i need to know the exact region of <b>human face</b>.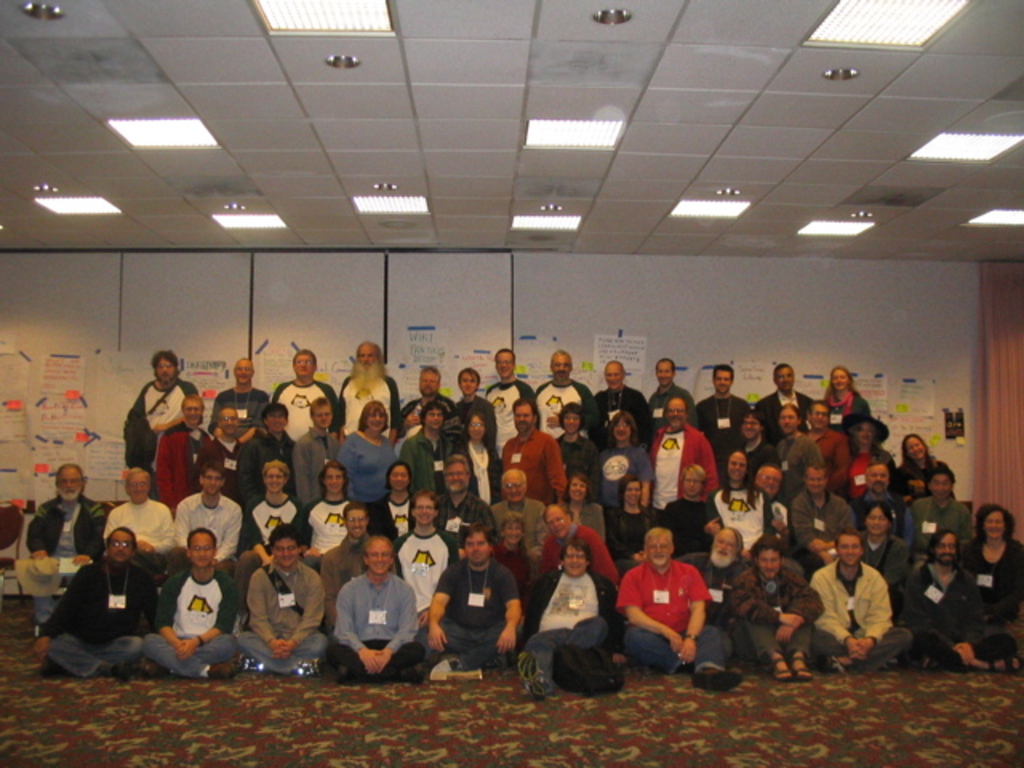
Region: [562,411,579,434].
